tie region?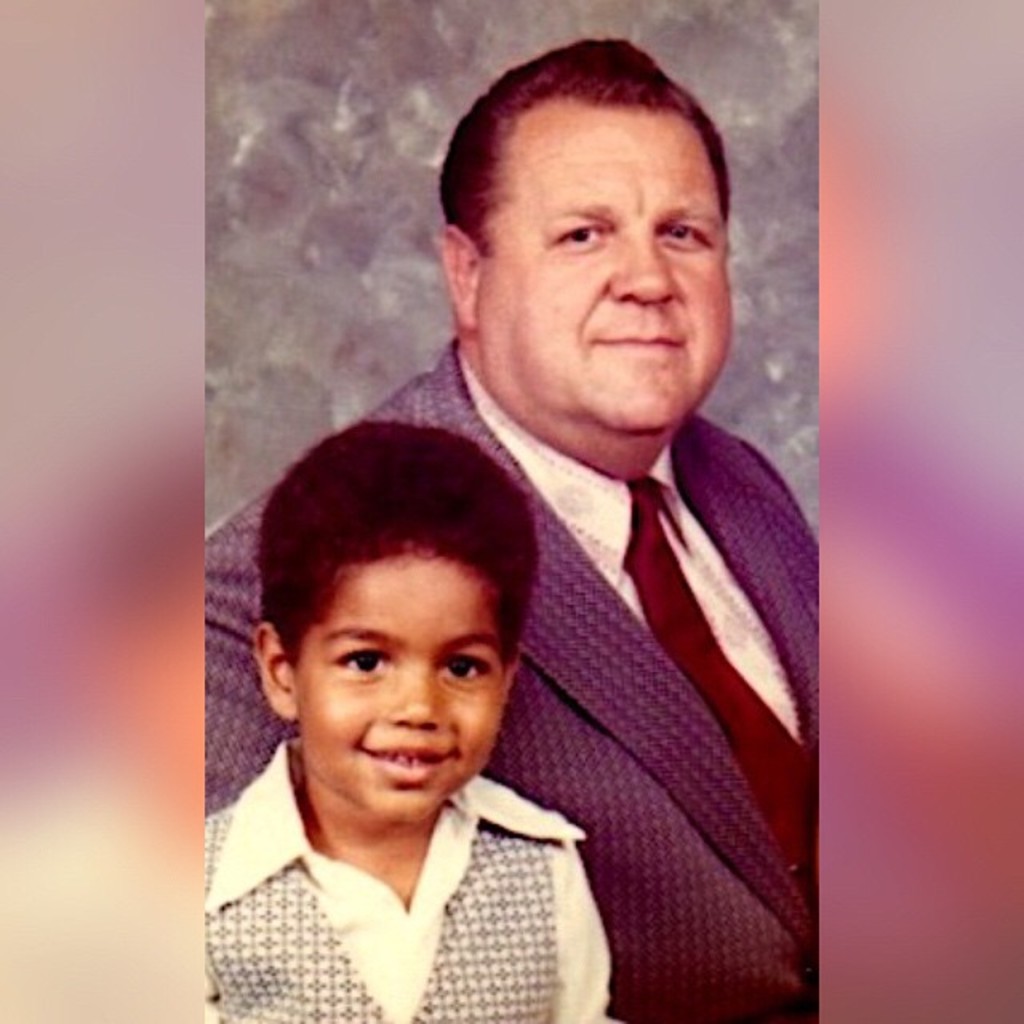
627, 478, 819, 870
